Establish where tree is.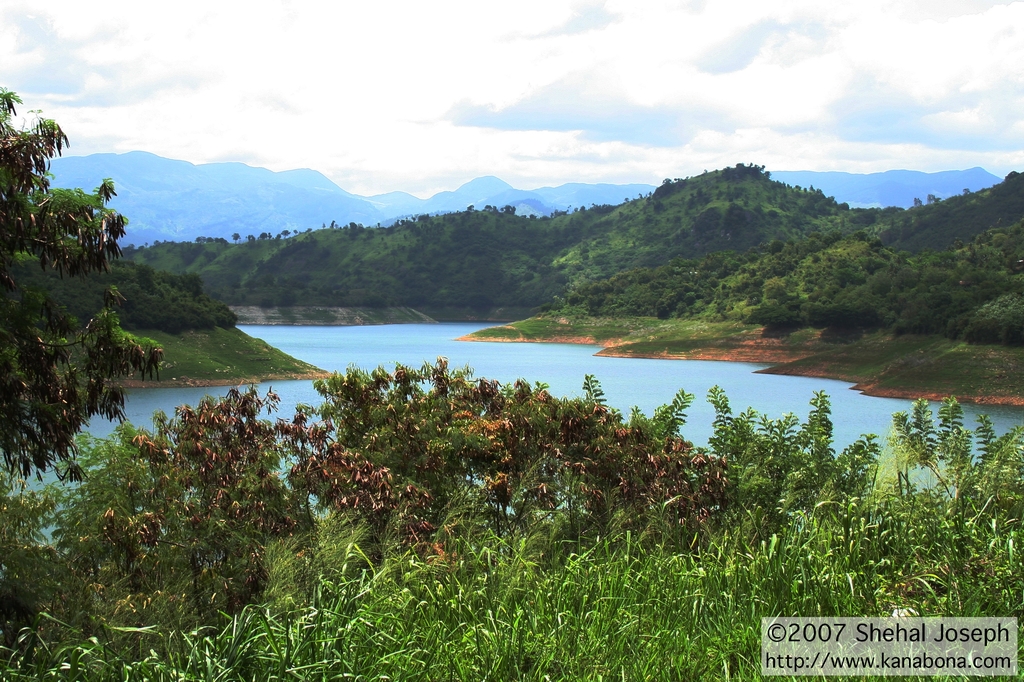
Established at bbox(580, 205, 585, 210).
